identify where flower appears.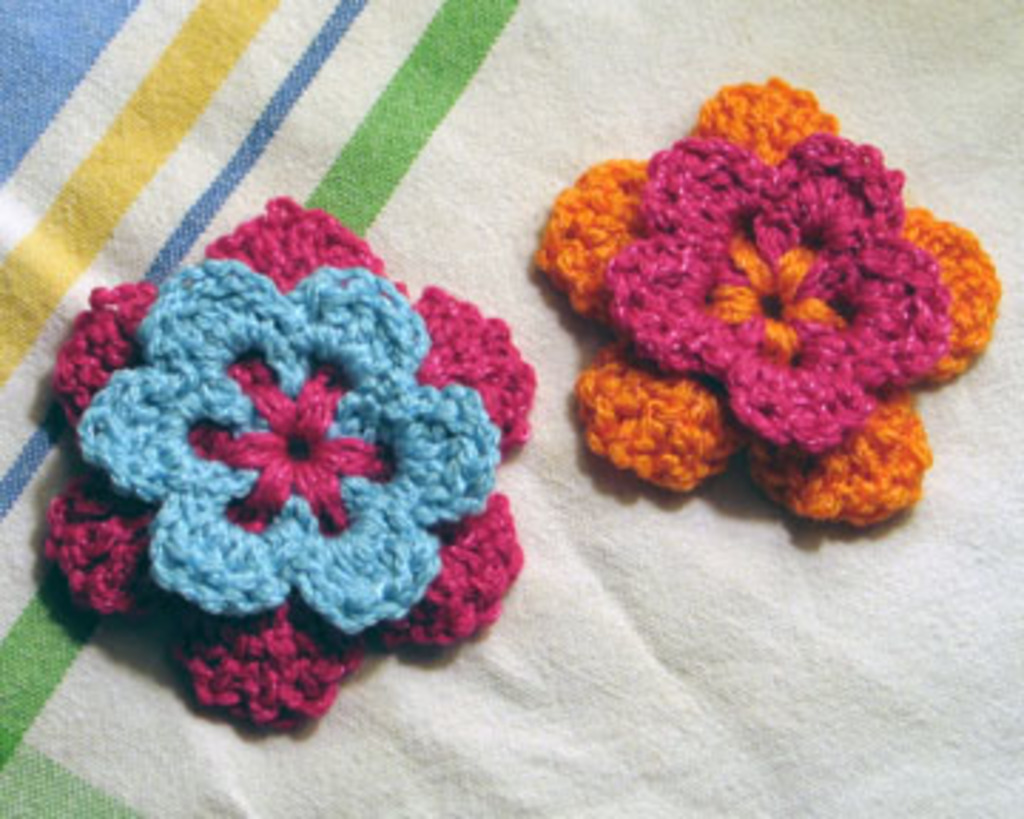
Appears at pyautogui.locateOnScreen(535, 71, 1001, 498).
